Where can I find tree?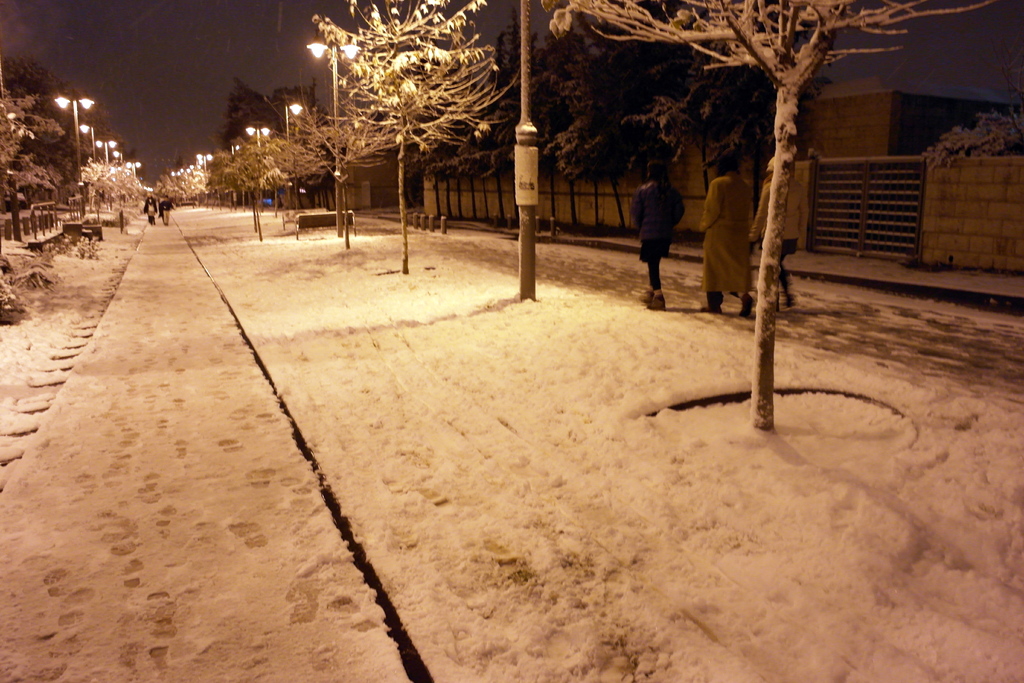
You can find it at {"x1": 548, "y1": 0, "x2": 993, "y2": 424}.
